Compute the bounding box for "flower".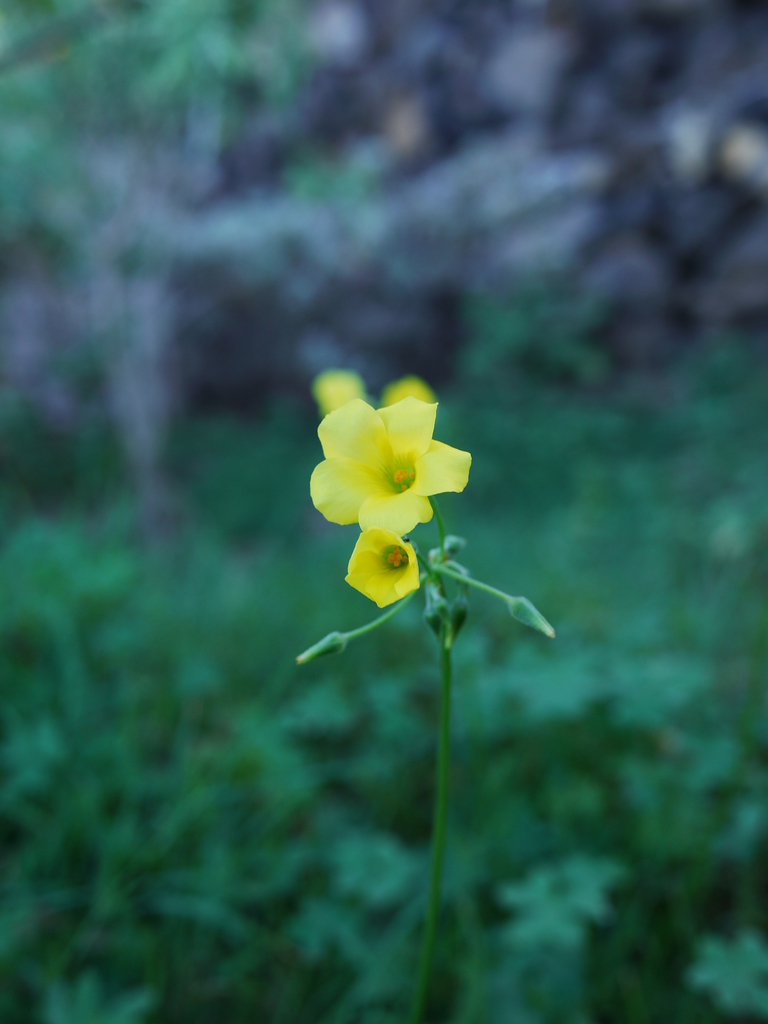
(x1=306, y1=380, x2=474, y2=547).
